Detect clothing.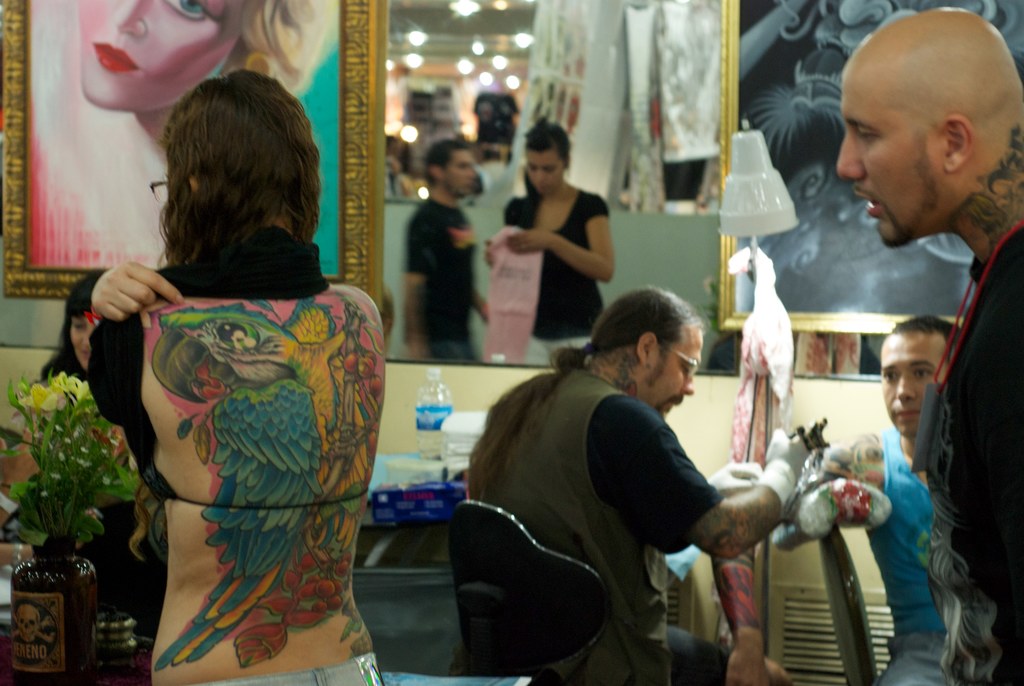
Detected at 86, 225, 330, 478.
